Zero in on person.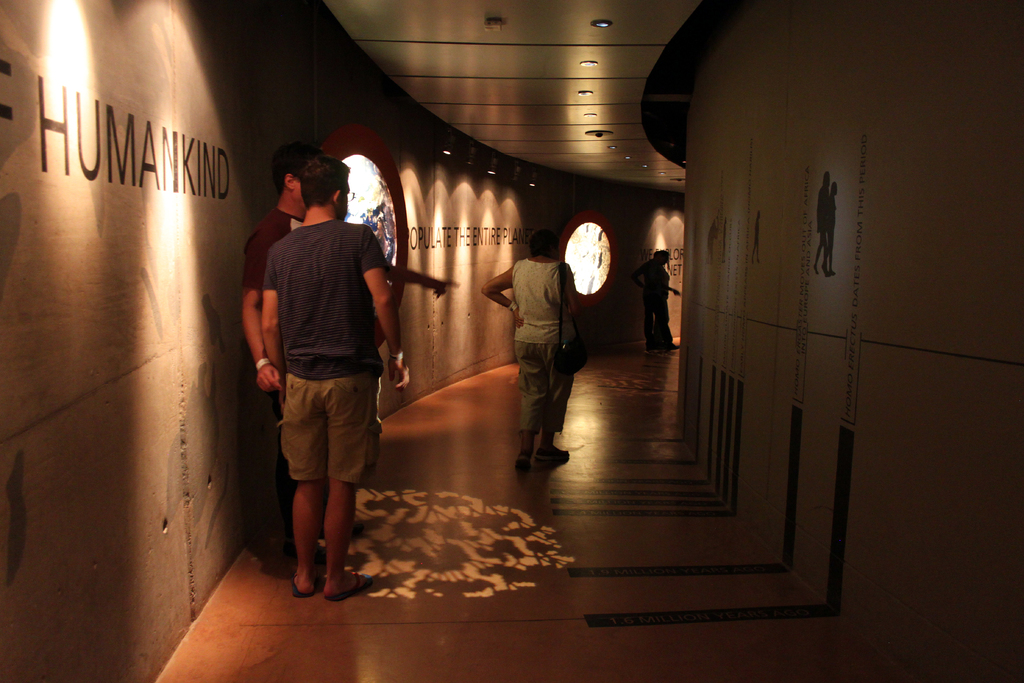
Zeroed in: box(635, 244, 682, 347).
